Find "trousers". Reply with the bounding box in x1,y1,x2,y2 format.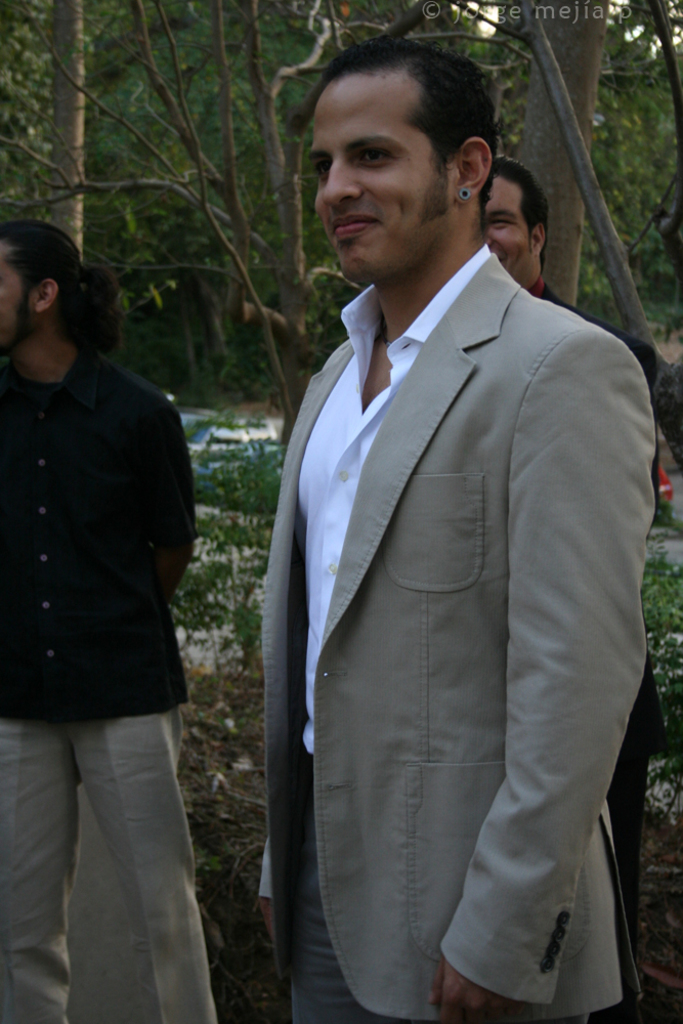
273,783,373,1023.
